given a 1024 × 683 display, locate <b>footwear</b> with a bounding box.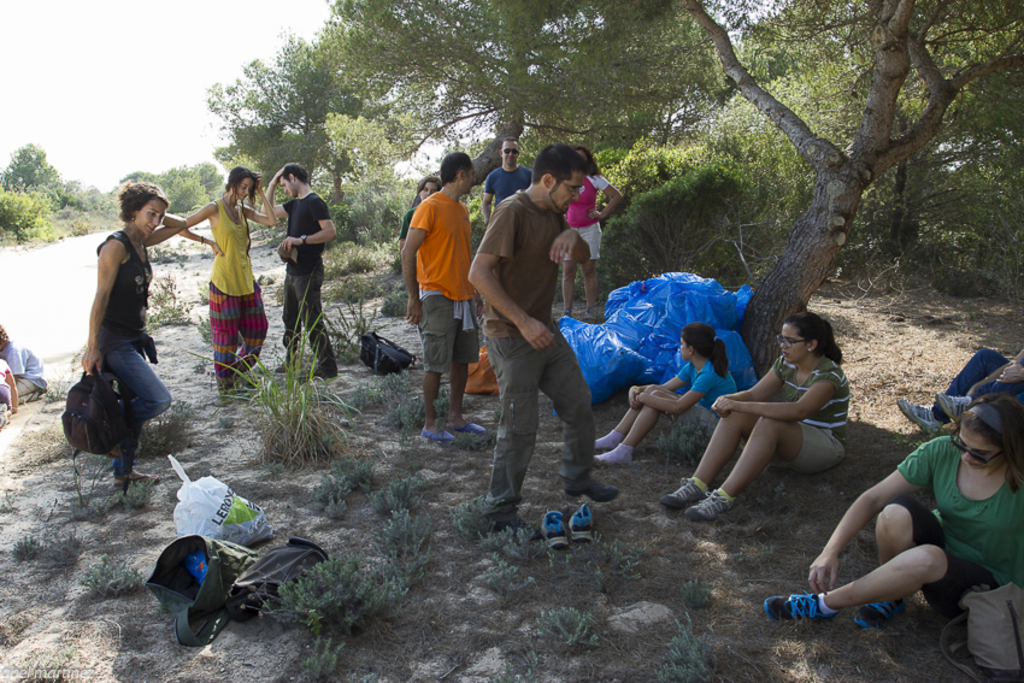
Located: (660,477,705,506).
